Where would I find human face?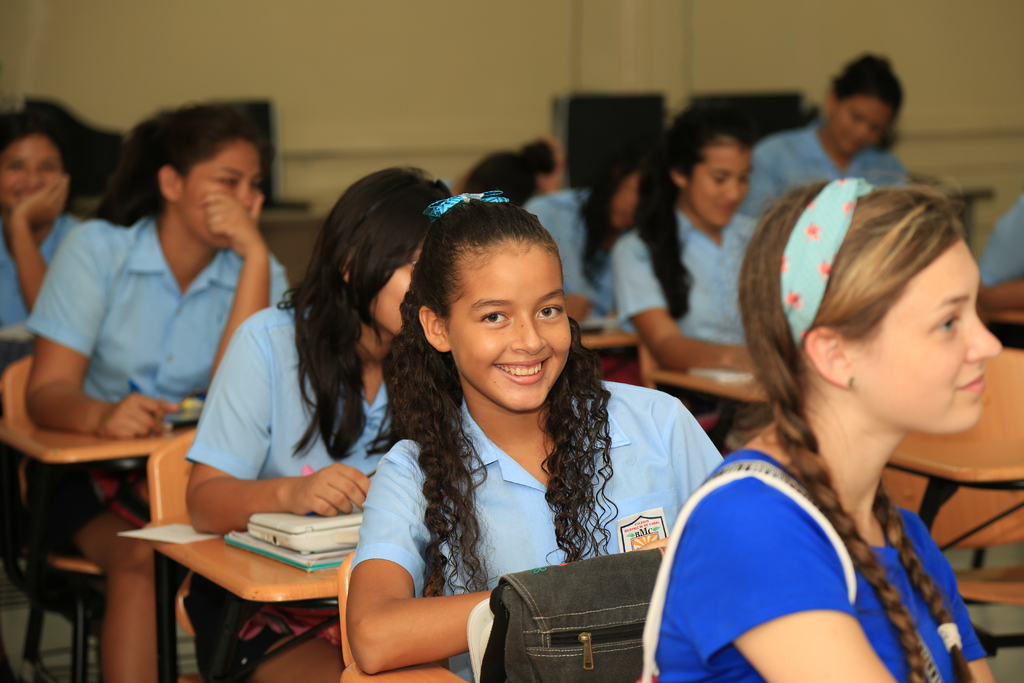
At locate(828, 95, 892, 156).
